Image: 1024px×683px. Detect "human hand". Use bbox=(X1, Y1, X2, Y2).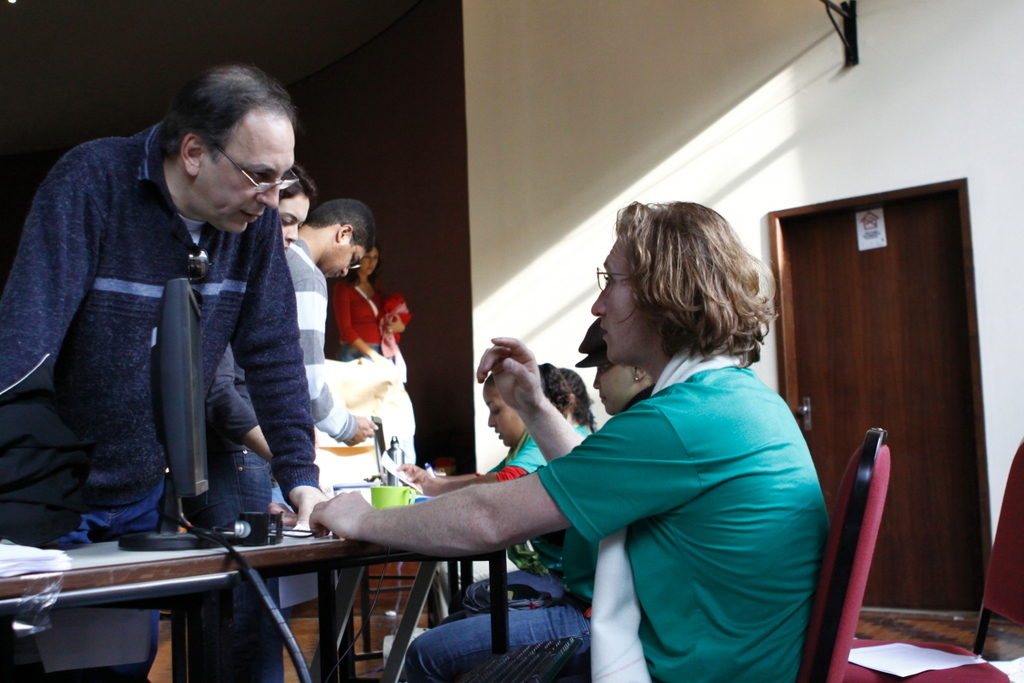
bbox=(384, 313, 405, 335).
